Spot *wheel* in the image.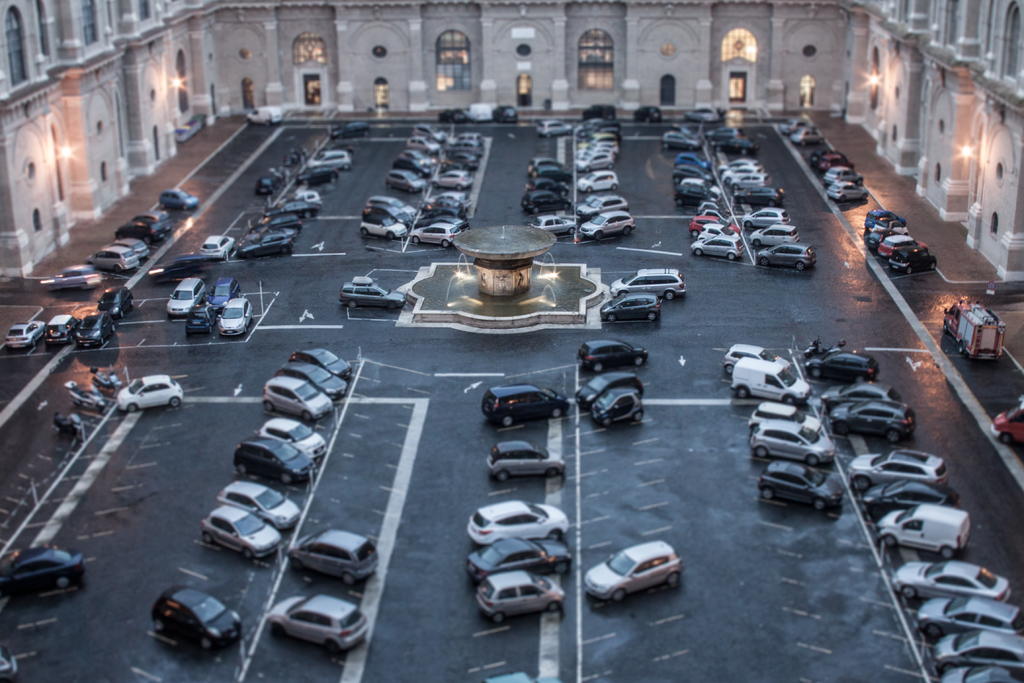
*wheel* found at crop(940, 547, 956, 558).
